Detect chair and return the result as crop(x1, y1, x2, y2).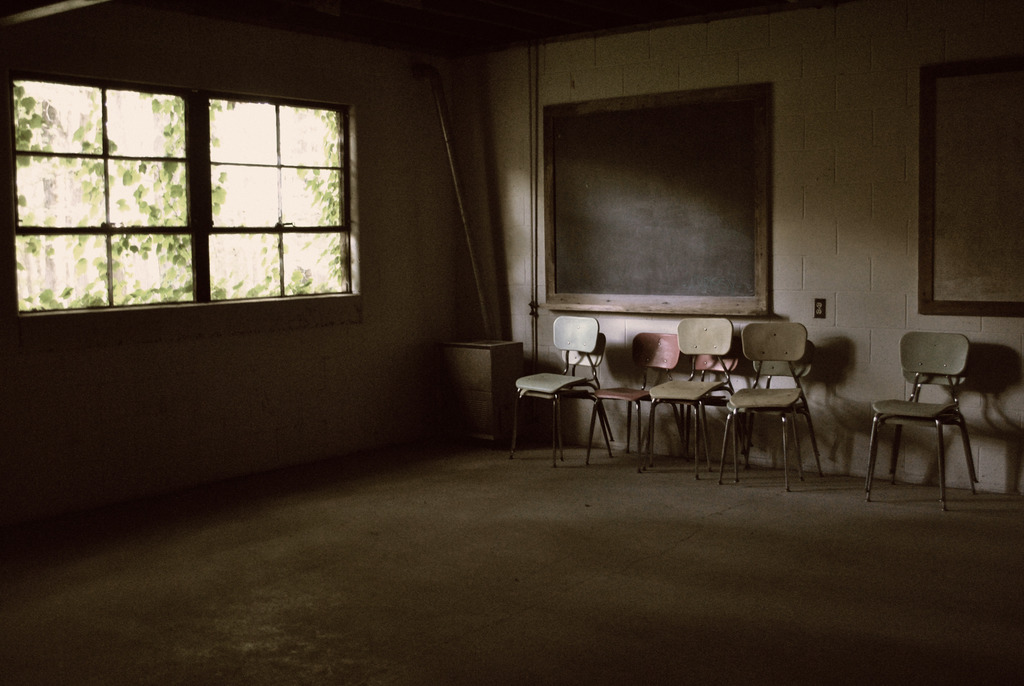
crop(509, 314, 618, 466).
